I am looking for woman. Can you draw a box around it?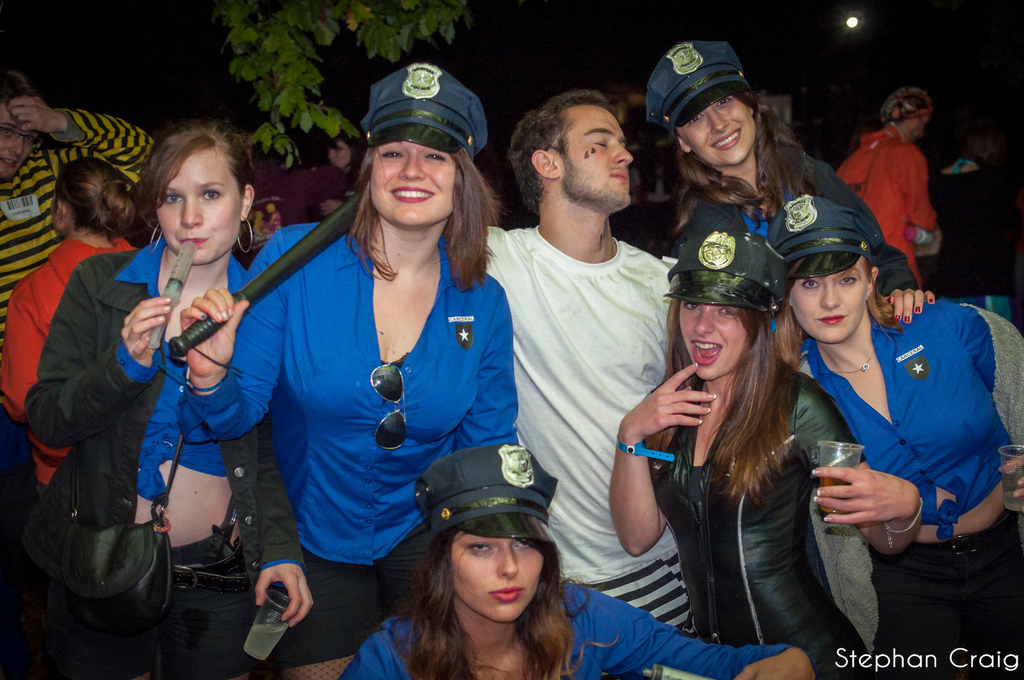
Sure, the bounding box is <bbox>28, 122, 317, 679</bbox>.
